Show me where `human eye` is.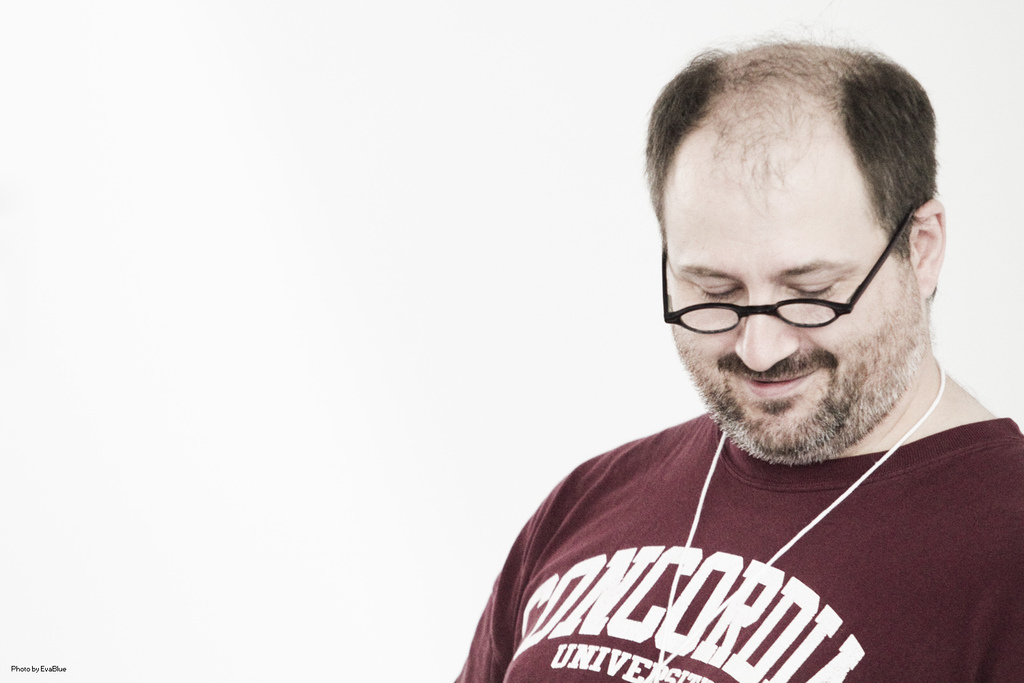
`human eye` is at <bbox>690, 279, 744, 304</bbox>.
